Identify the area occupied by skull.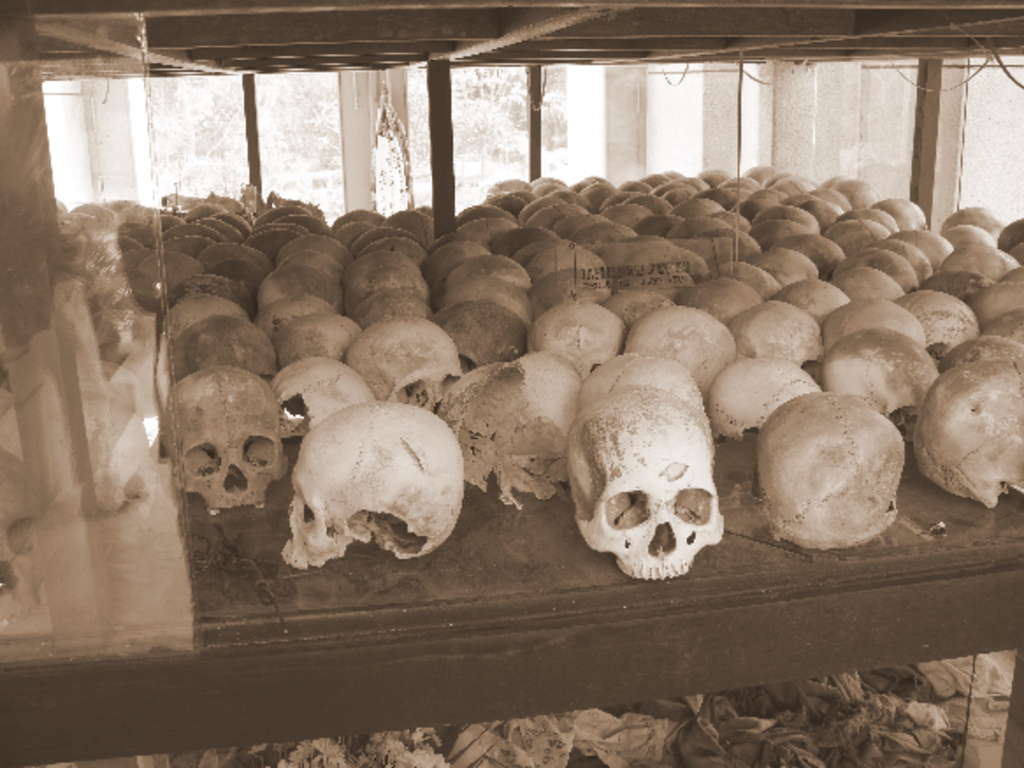
Area: [left=574, top=174, right=620, bottom=193].
